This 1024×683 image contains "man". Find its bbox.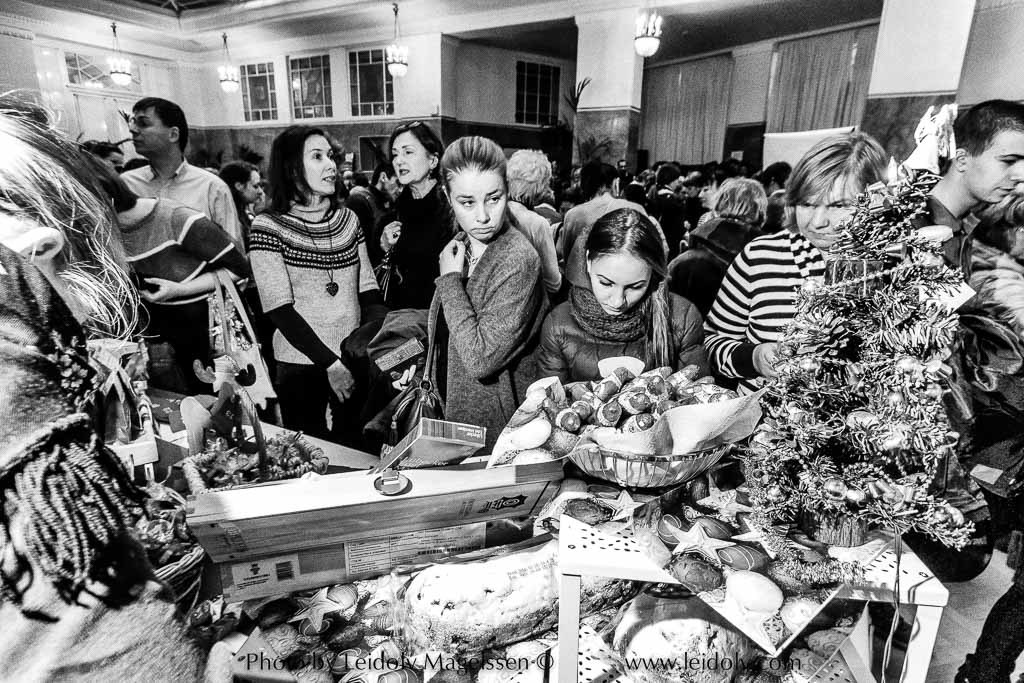
116, 100, 247, 254.
